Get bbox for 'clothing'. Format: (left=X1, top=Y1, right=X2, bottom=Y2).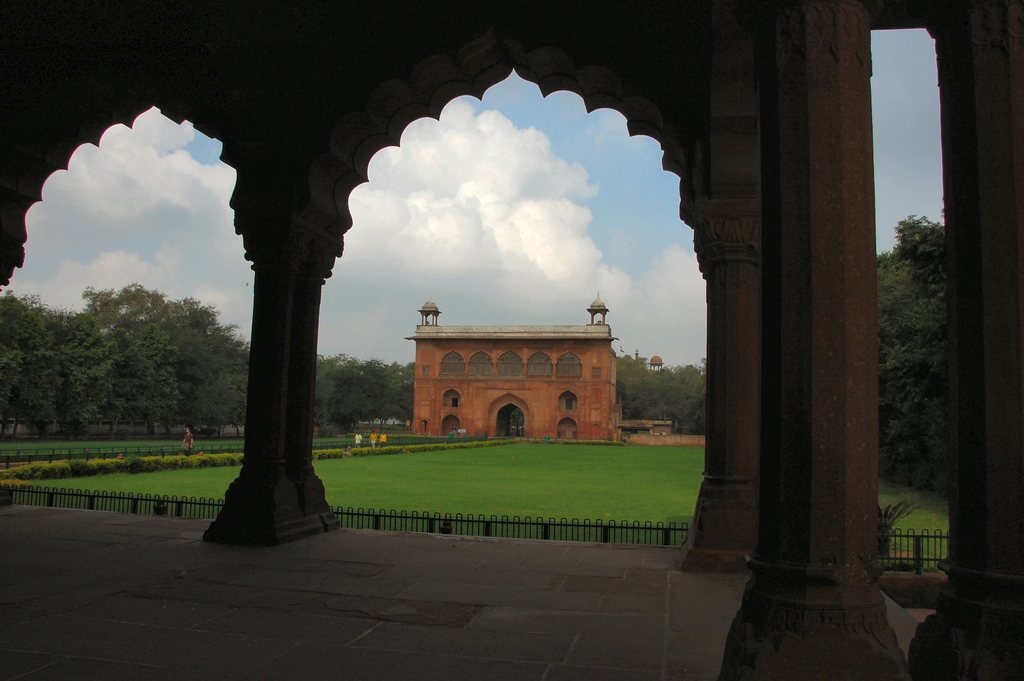
(left=380, top=435, right=386, bottom=448).
